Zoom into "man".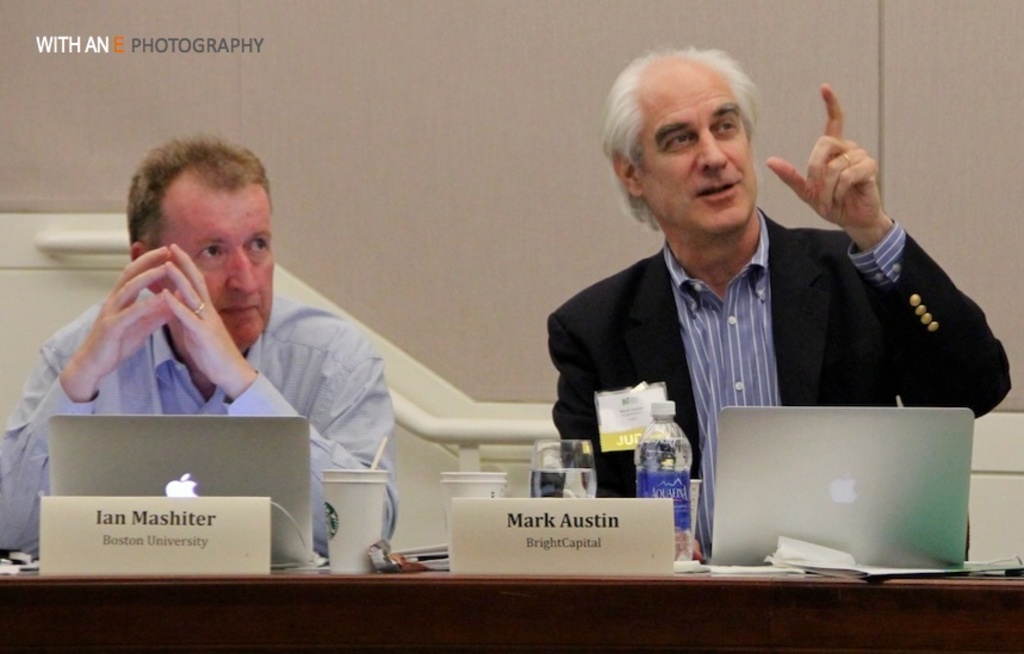
Zoom target: {"left": 539, "top": 43, "right": 1018, "bottom": 559}.
